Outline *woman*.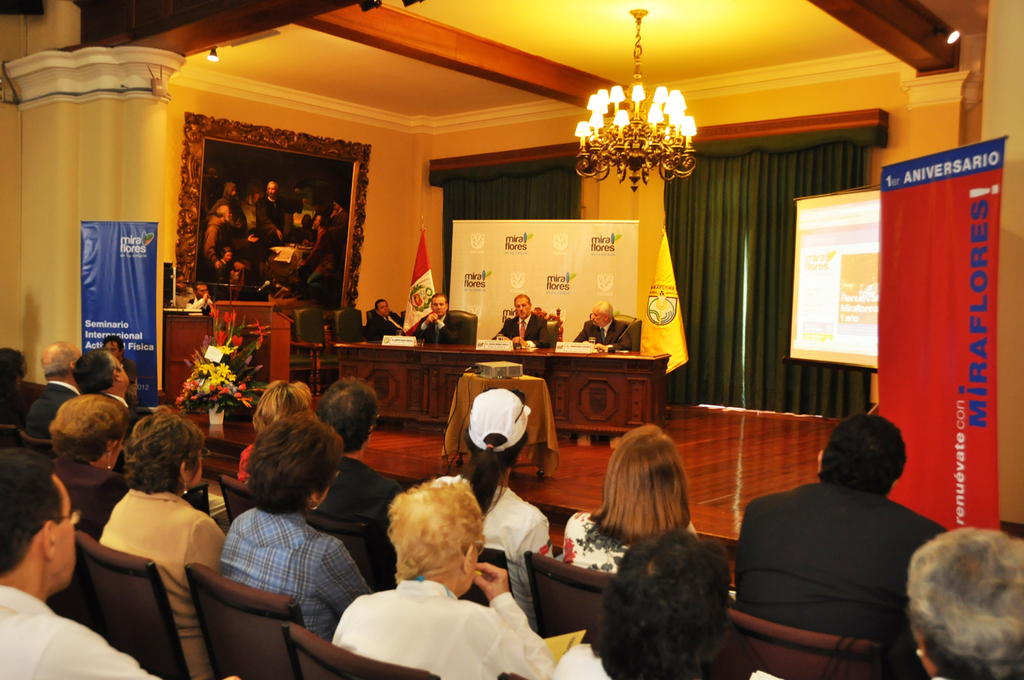
Outline: {"left": 326, "top": 469, "right": 551, "bottom": 679}.
